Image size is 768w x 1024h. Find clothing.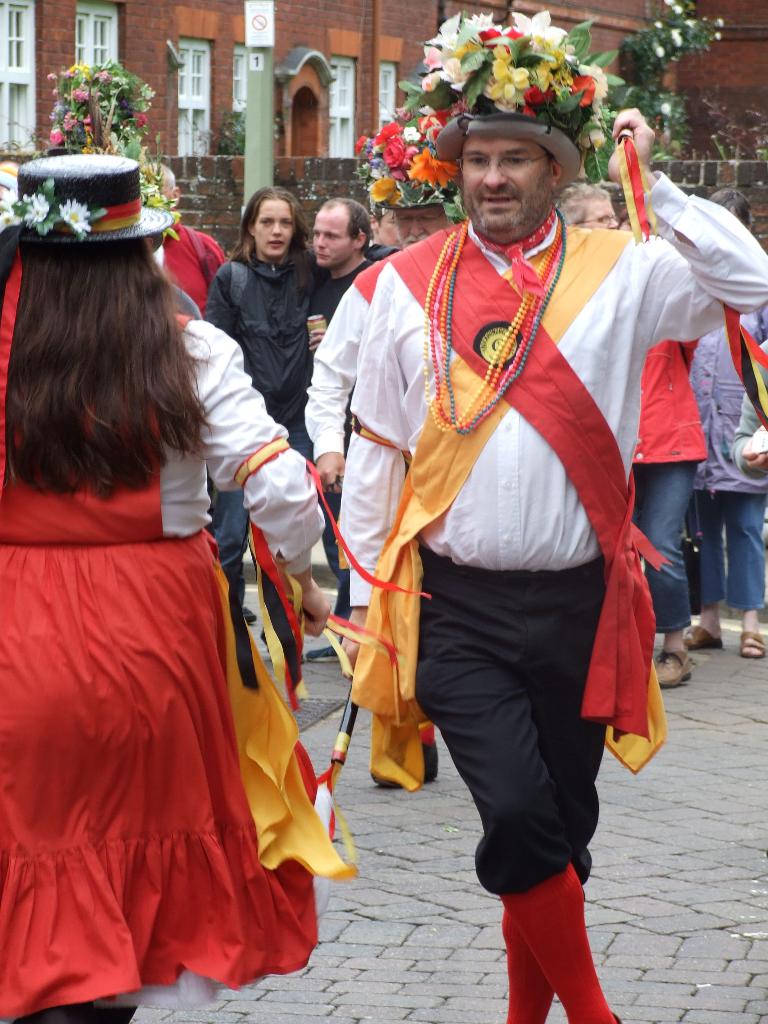
{"x1": 153, "y1": 219, "x2": 228, "y2": 312}.
